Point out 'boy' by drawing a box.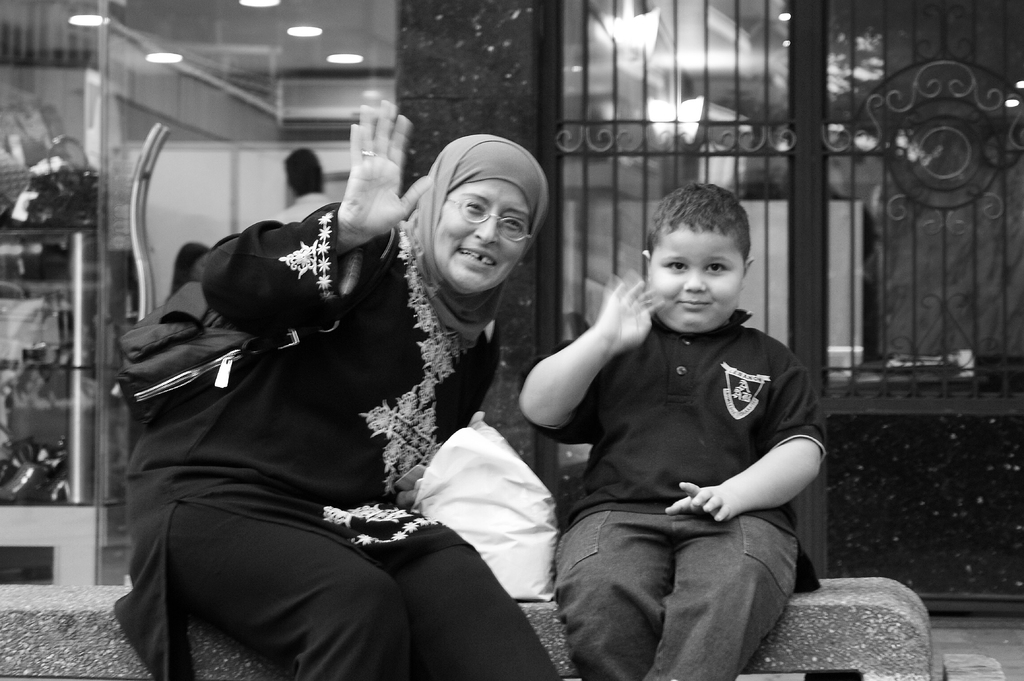
517/161/840/676.
